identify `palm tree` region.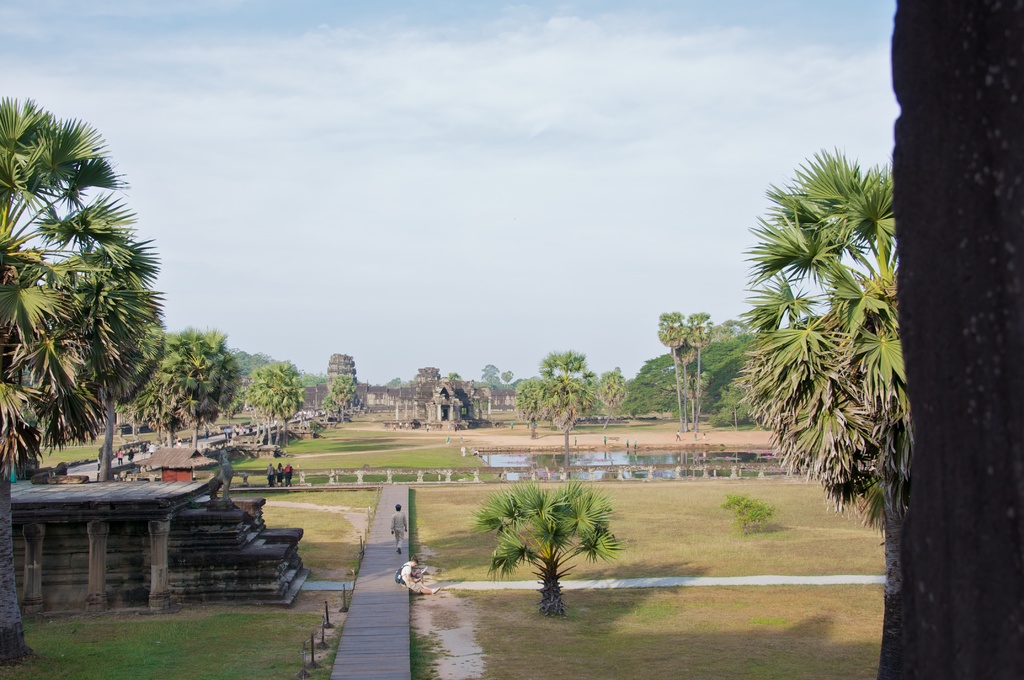
Region: bbox(24, 141, 153, 522).
